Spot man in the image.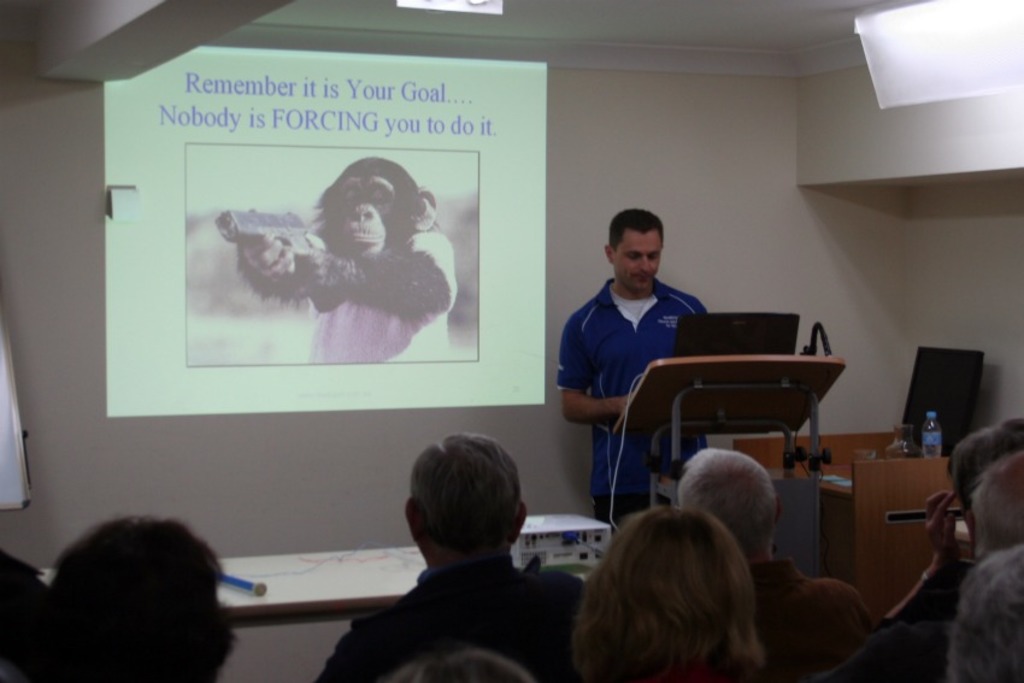
man found at x1=970, y1=447, x2=1023, y2=564.
